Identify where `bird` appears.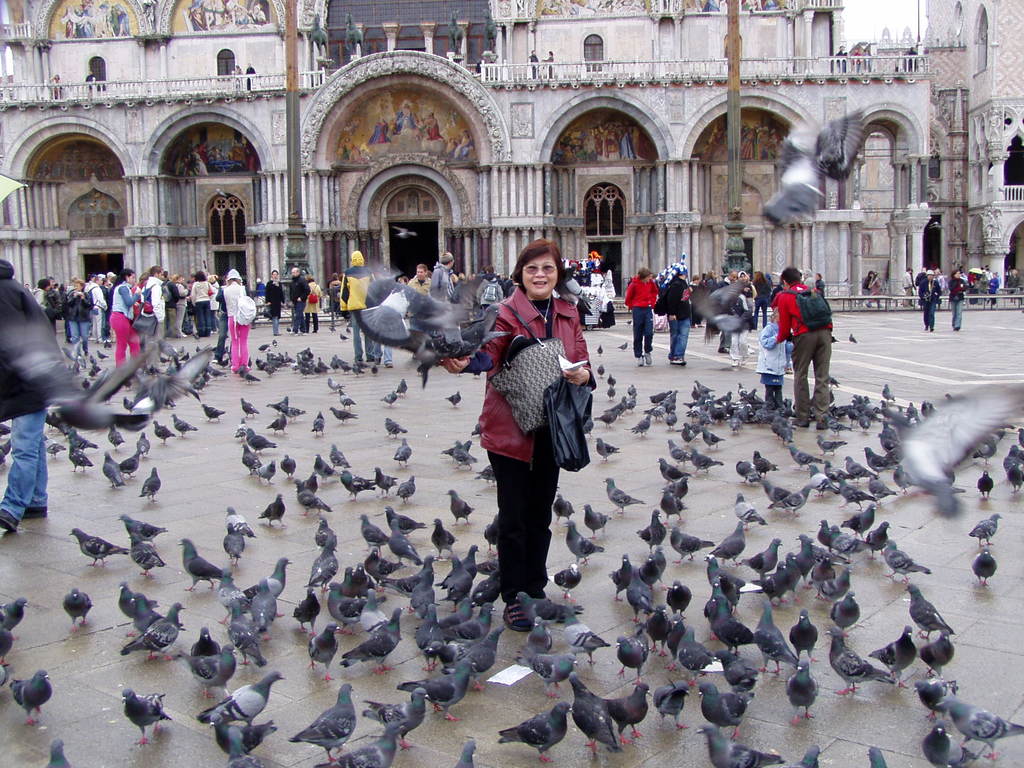
Appears at box(520, 637, 582, 701).
